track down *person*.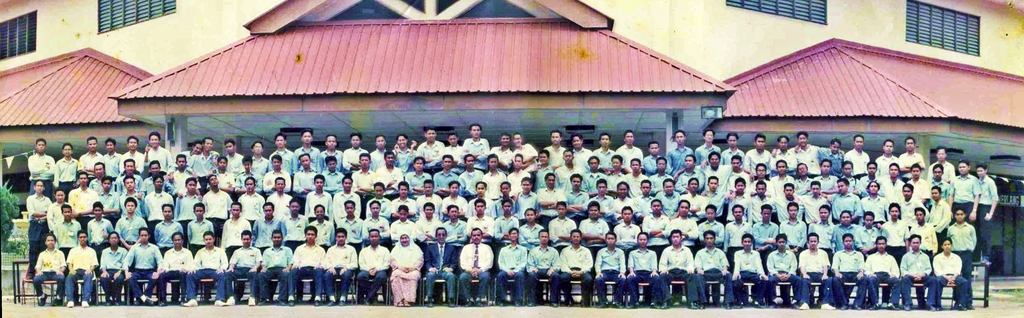
Tracked to [x1=96, y1=180, x2=116, y2=220].
